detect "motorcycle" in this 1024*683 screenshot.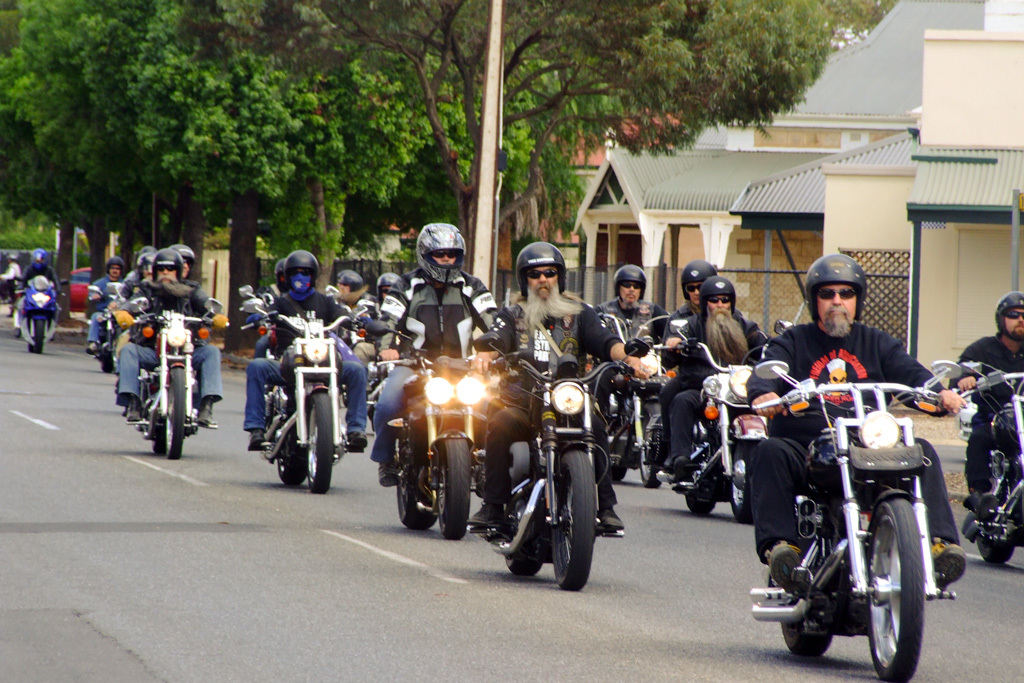
Detection: 90/282/120/373.
